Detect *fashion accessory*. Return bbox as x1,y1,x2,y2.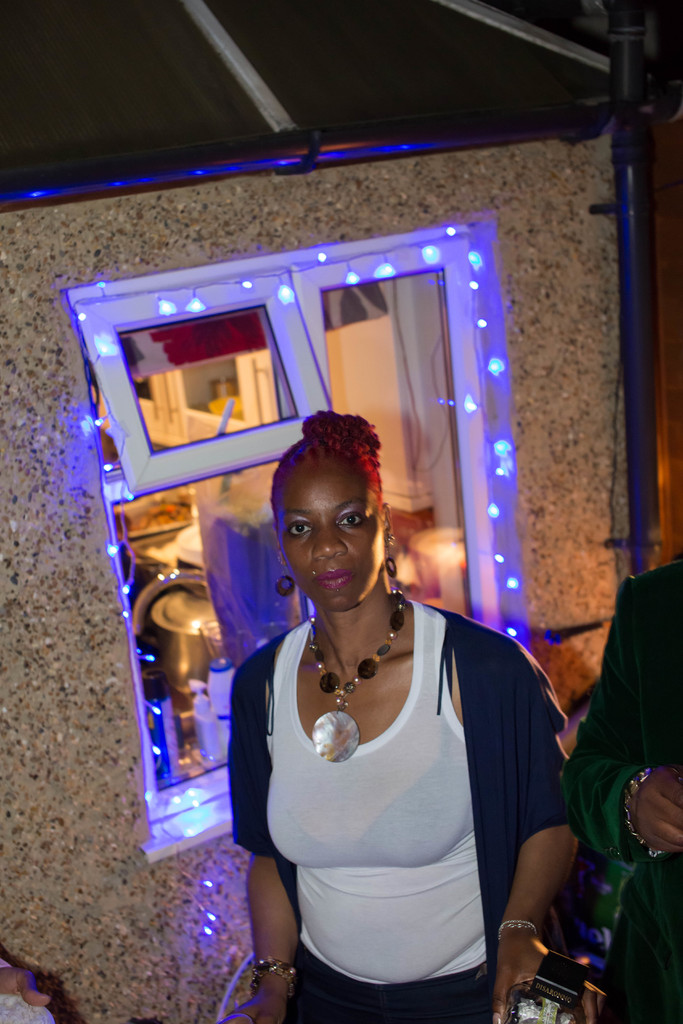
336,590,341,594.
